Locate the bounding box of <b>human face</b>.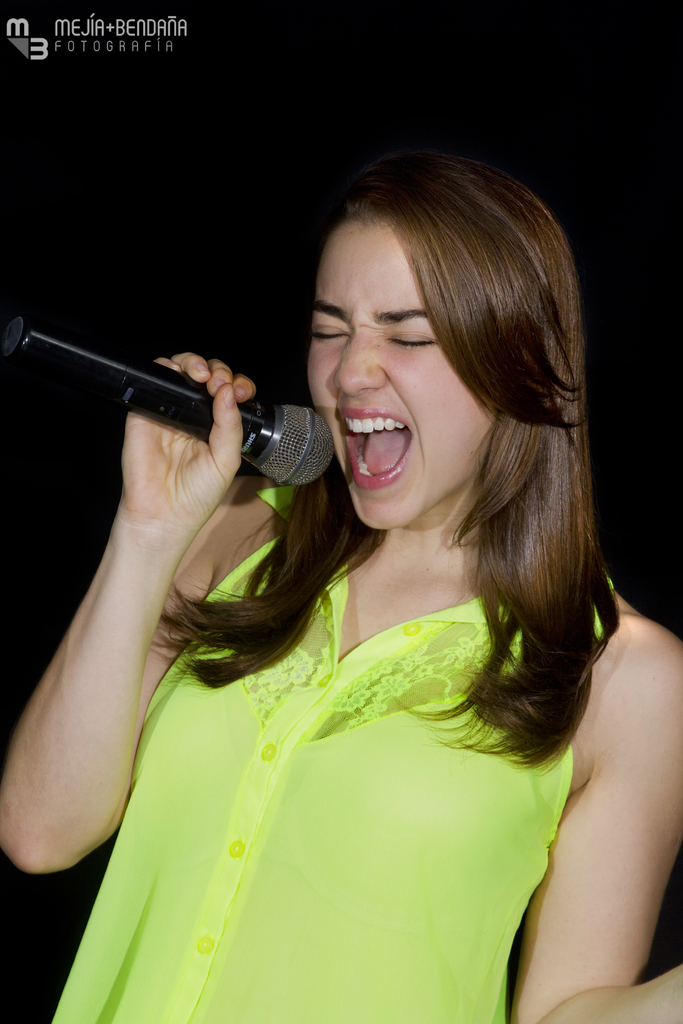
Bounding box: left=302, top=232, right=495, bottom=531.
